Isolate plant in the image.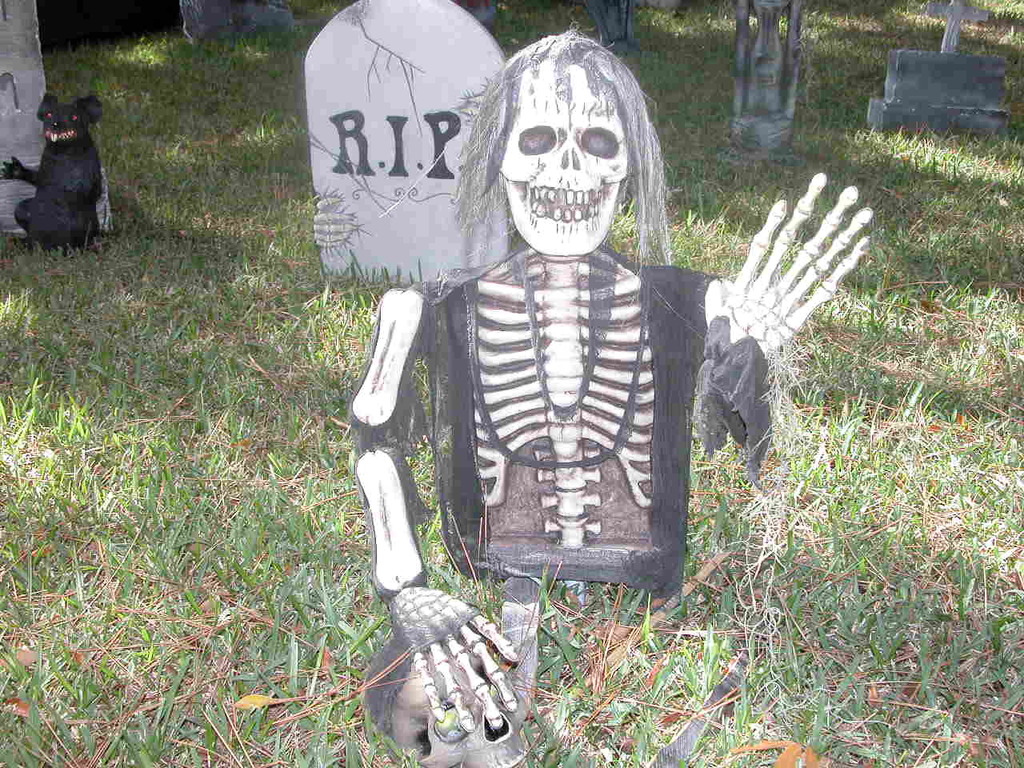
Isolated region: [0,278,46,334].
